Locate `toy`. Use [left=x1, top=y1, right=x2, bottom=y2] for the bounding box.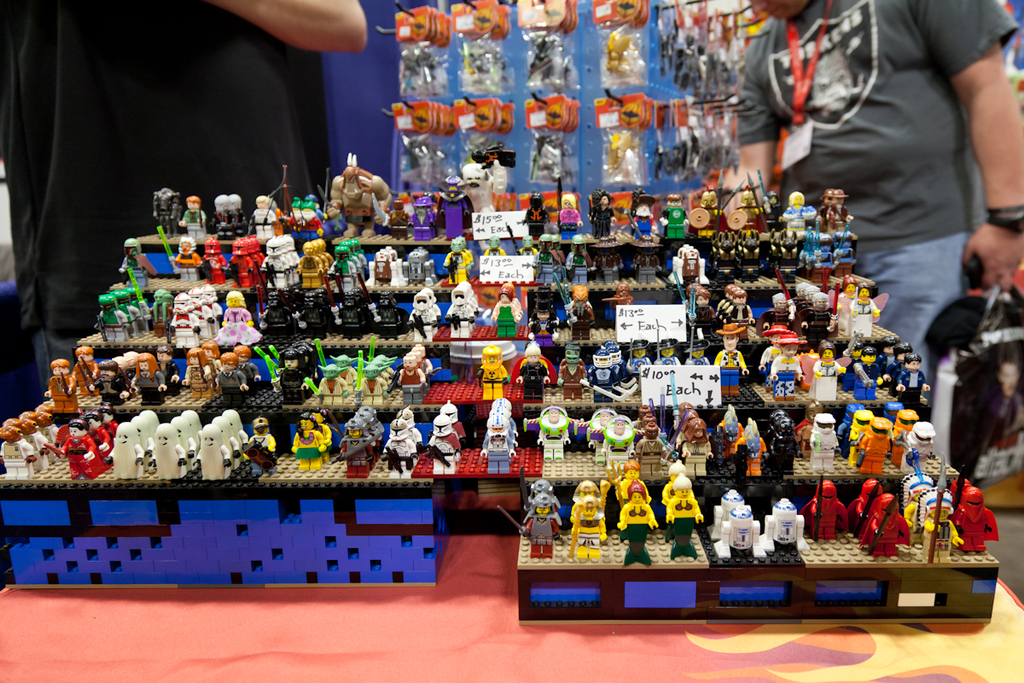
[left=95, top=400, right=119, bottom=445].
